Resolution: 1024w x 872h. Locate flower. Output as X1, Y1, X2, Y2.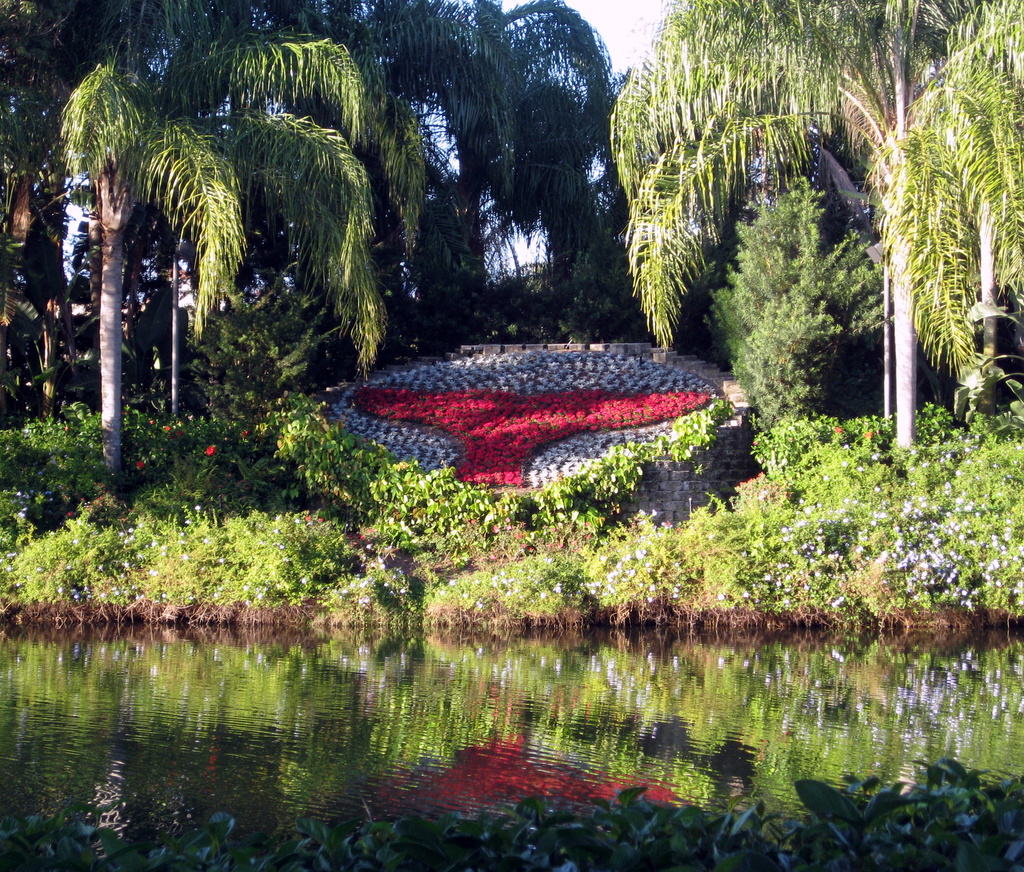
164, 425, 170, 433.
